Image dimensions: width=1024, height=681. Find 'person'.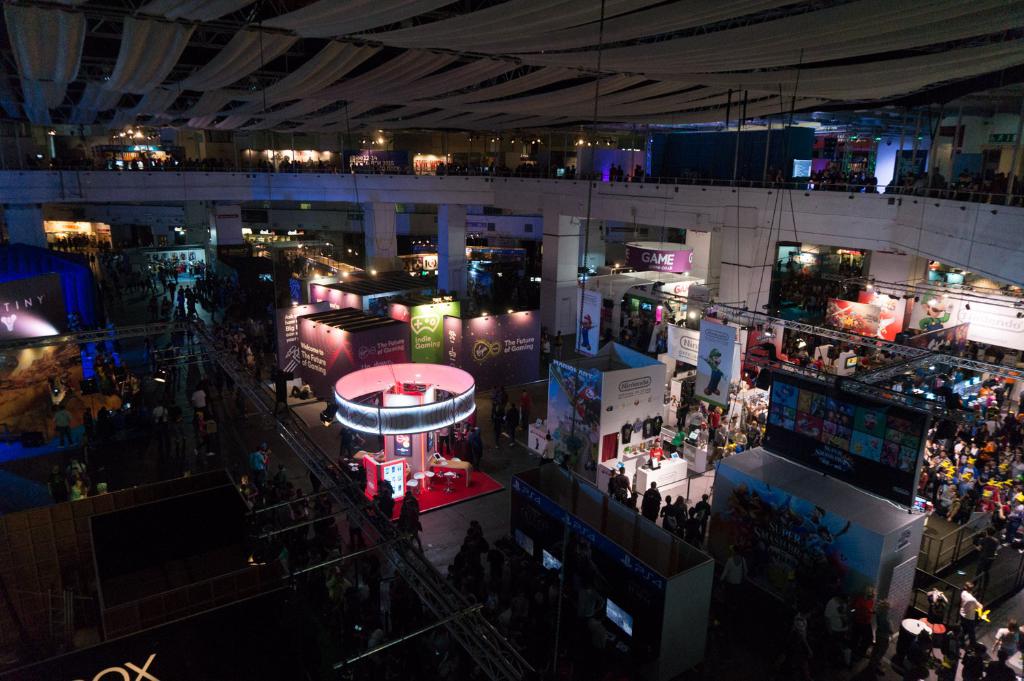
pyautogui.locateOnScreen(918, 292, 952, 331).
